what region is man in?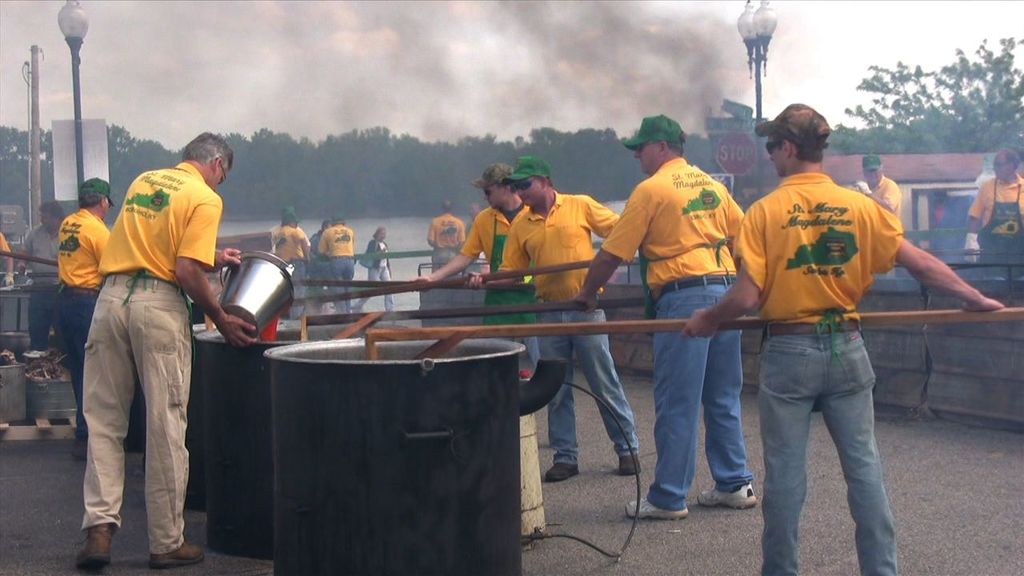
[14,201,65,350].
